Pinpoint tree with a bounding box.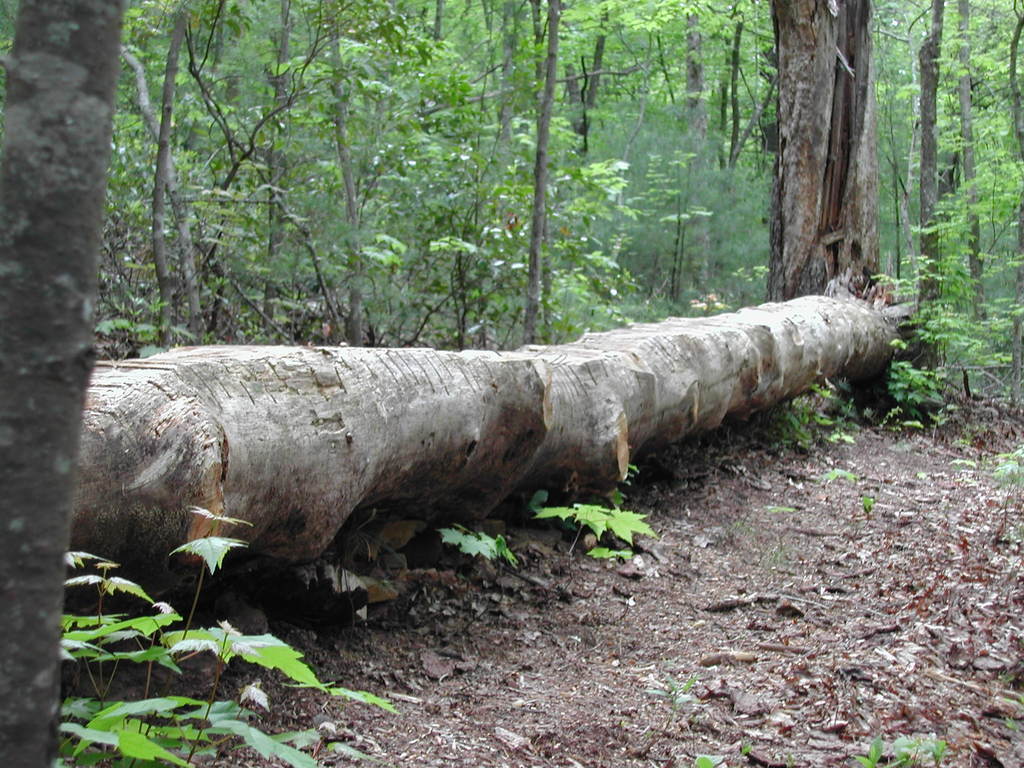
[left=950, top=0, right=1023, bottom=430].
